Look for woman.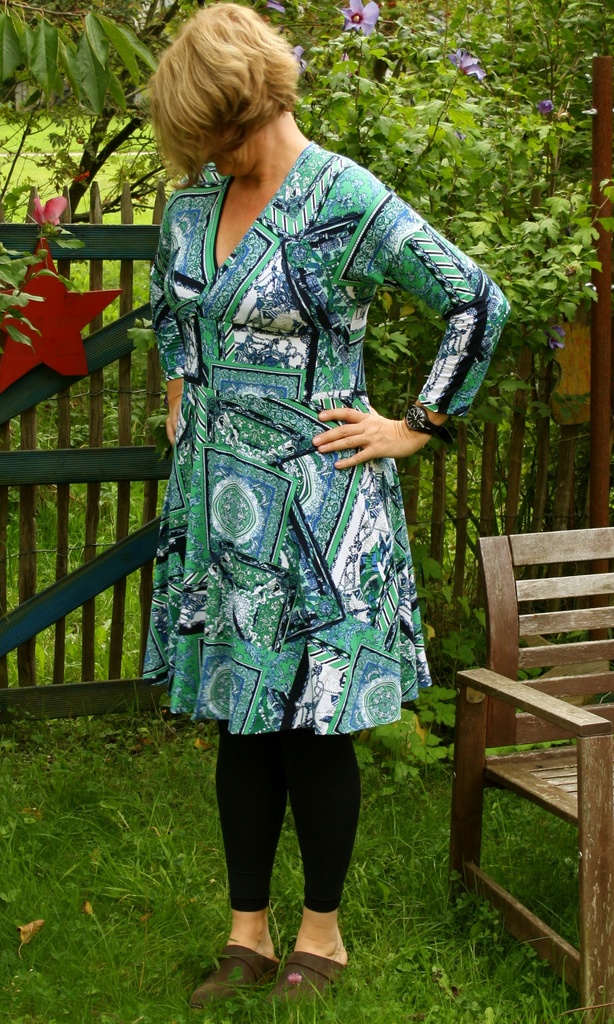
Found: [136,67,447,931].
